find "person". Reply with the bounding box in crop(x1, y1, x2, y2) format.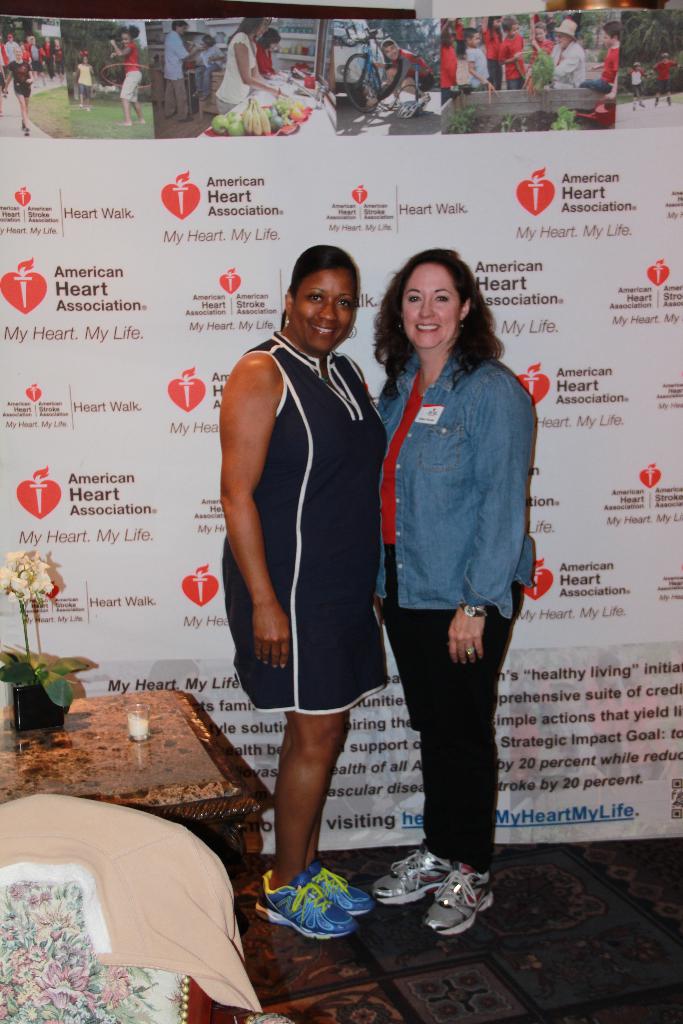
crop(214, 225, 414, 931).
